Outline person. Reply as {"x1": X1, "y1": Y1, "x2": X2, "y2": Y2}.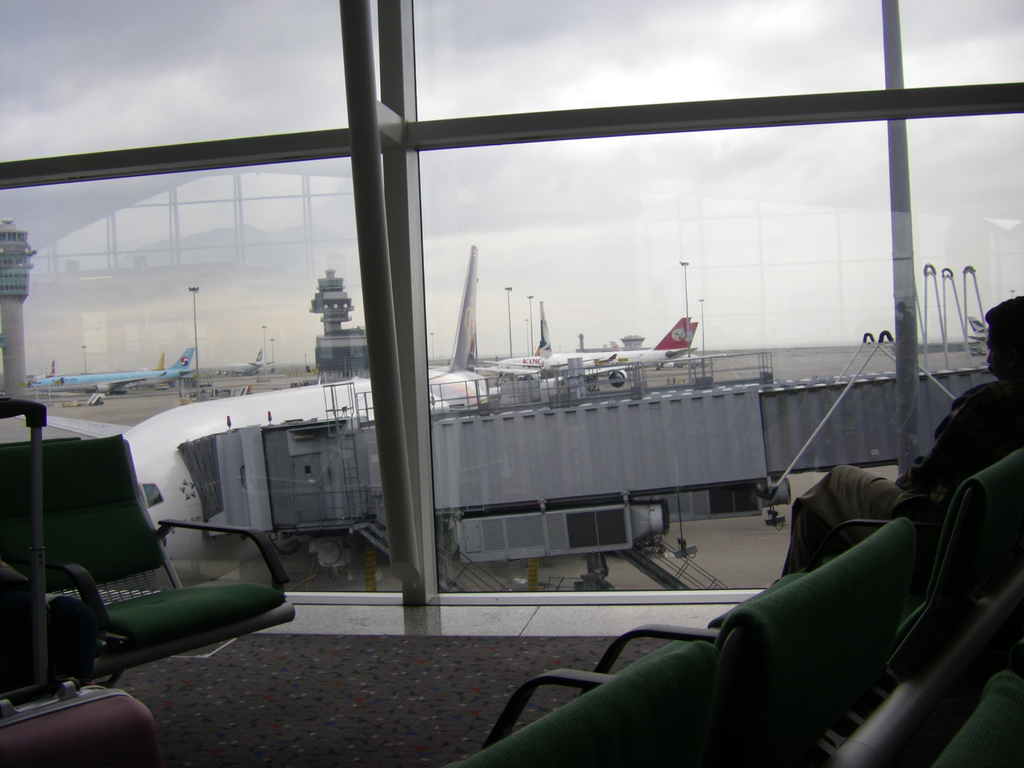
{"x1": 782, "y1": 293, "x2": 1023, "y2": 580}.
